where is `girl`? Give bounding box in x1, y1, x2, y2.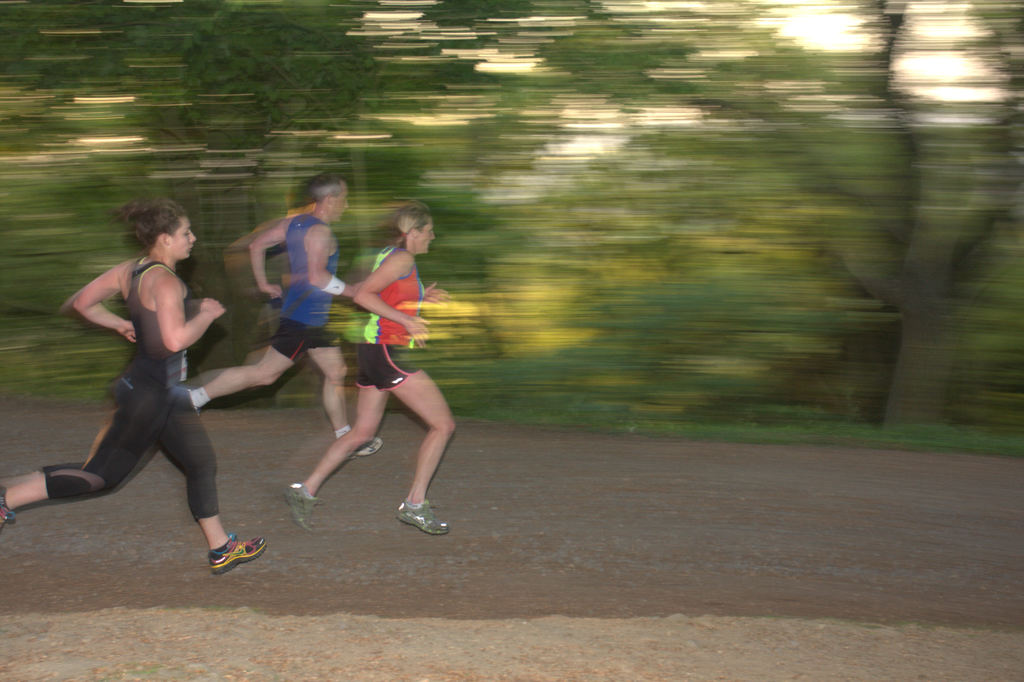
289, 200, 472, 515.
